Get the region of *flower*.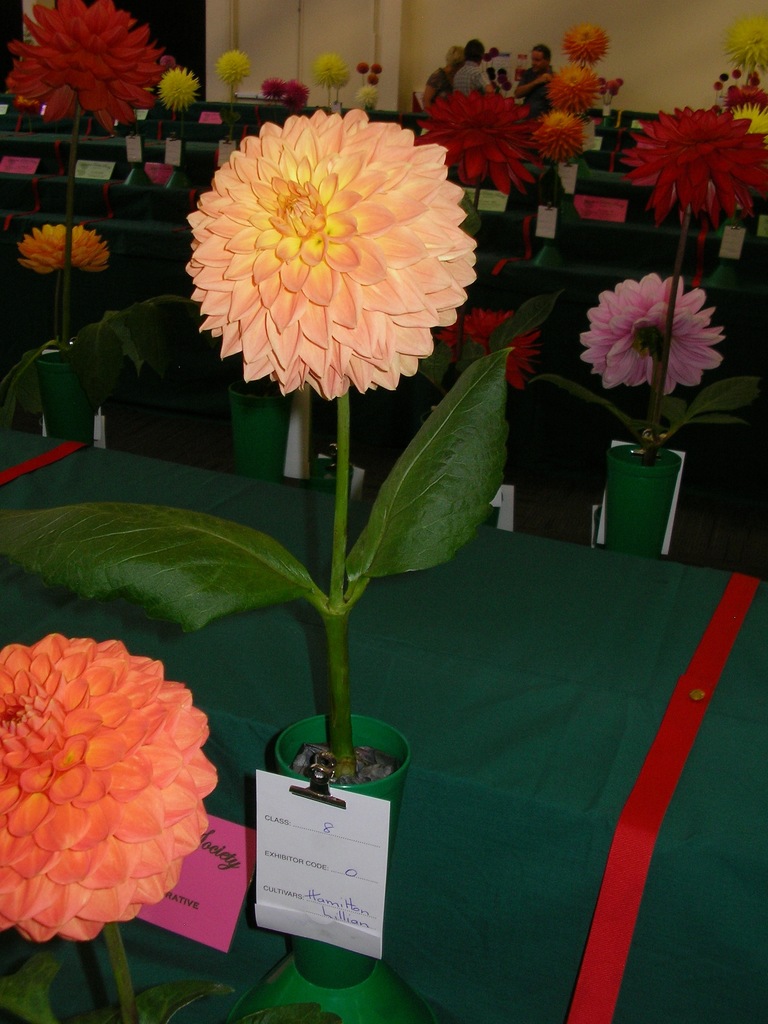
[577, 271, 730, 404].
